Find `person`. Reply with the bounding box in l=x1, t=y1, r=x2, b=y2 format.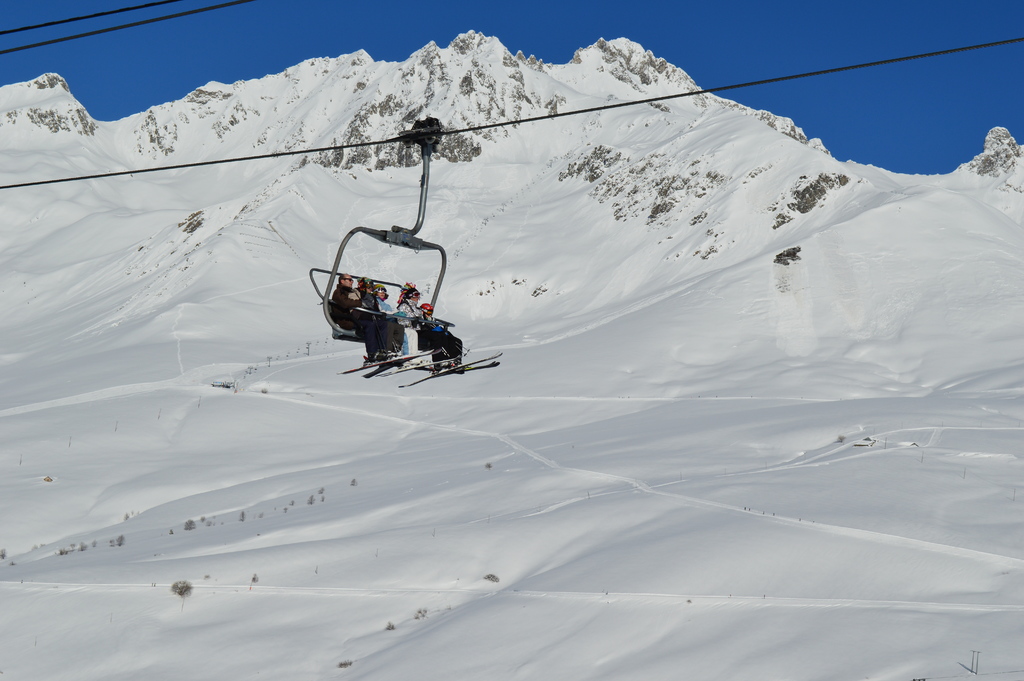
l=329, t=273, r=388, b=361.
